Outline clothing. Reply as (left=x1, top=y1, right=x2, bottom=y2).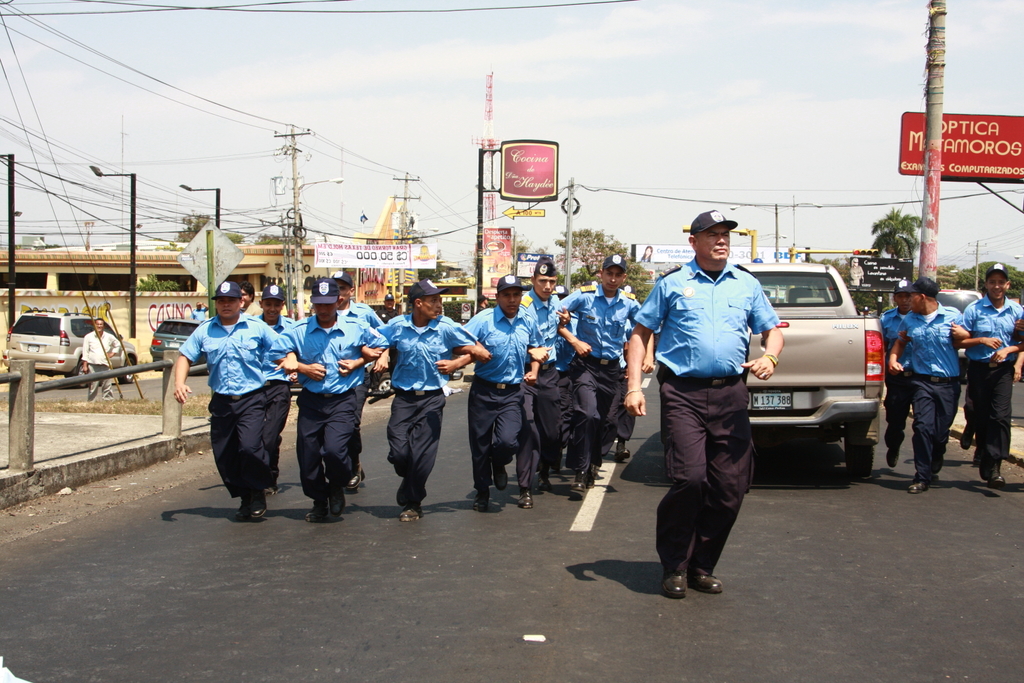
(left=878, top=305, right=908, bottom=449).
